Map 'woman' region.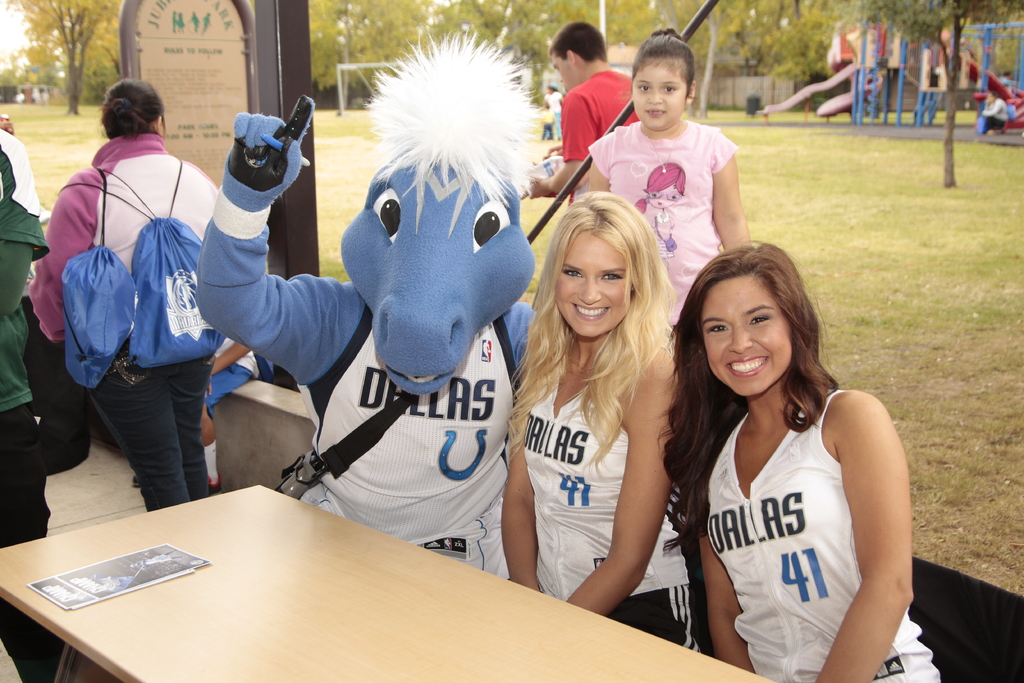
Mapped to bbox(496, 188, 711, 682).
